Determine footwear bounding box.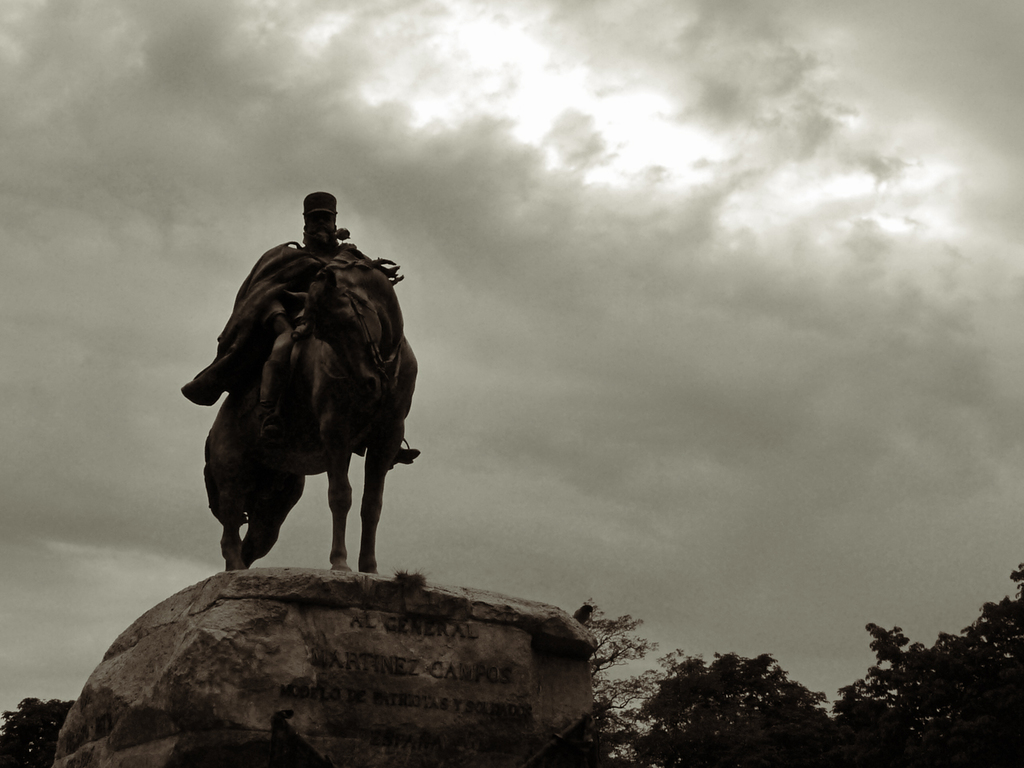
Determined: rect(254, 395, 278, 434).
